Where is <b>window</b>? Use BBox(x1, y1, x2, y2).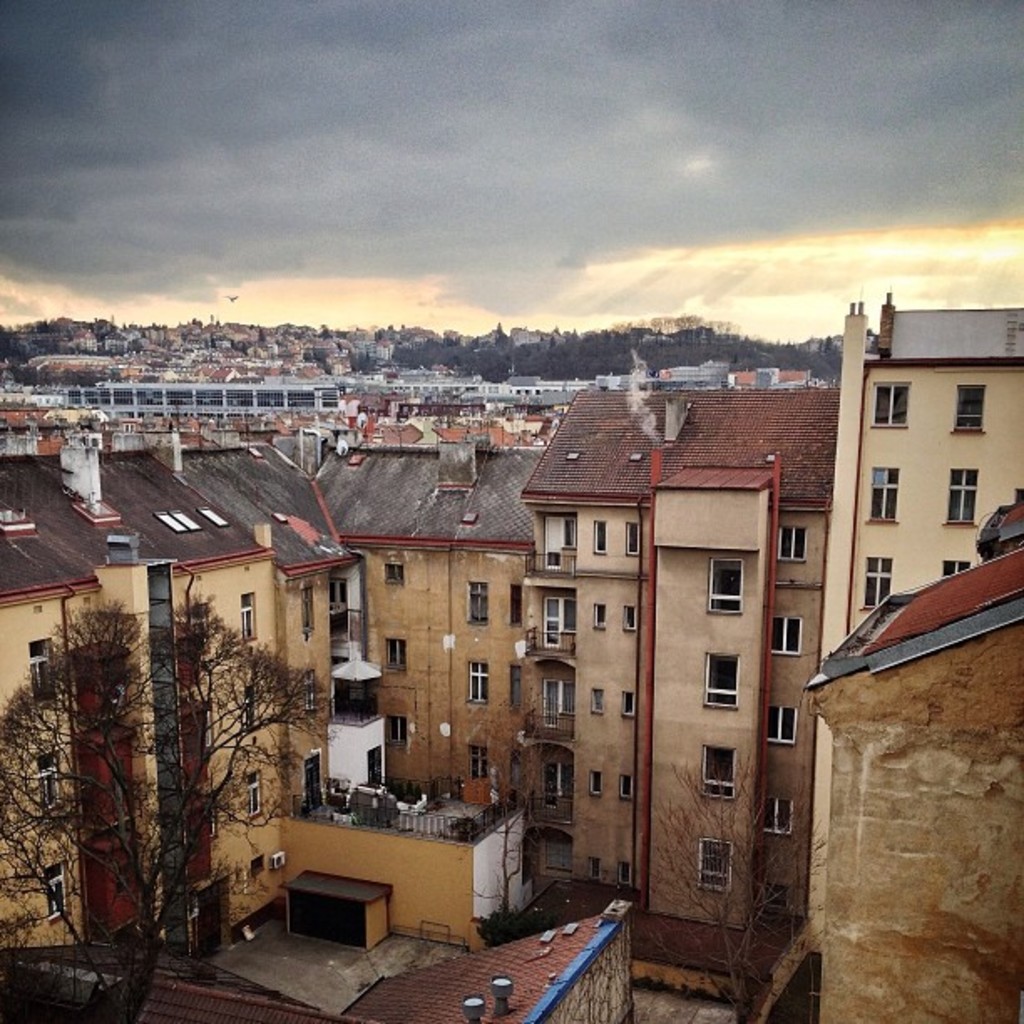
BBox(706, 556, 740, 622).
